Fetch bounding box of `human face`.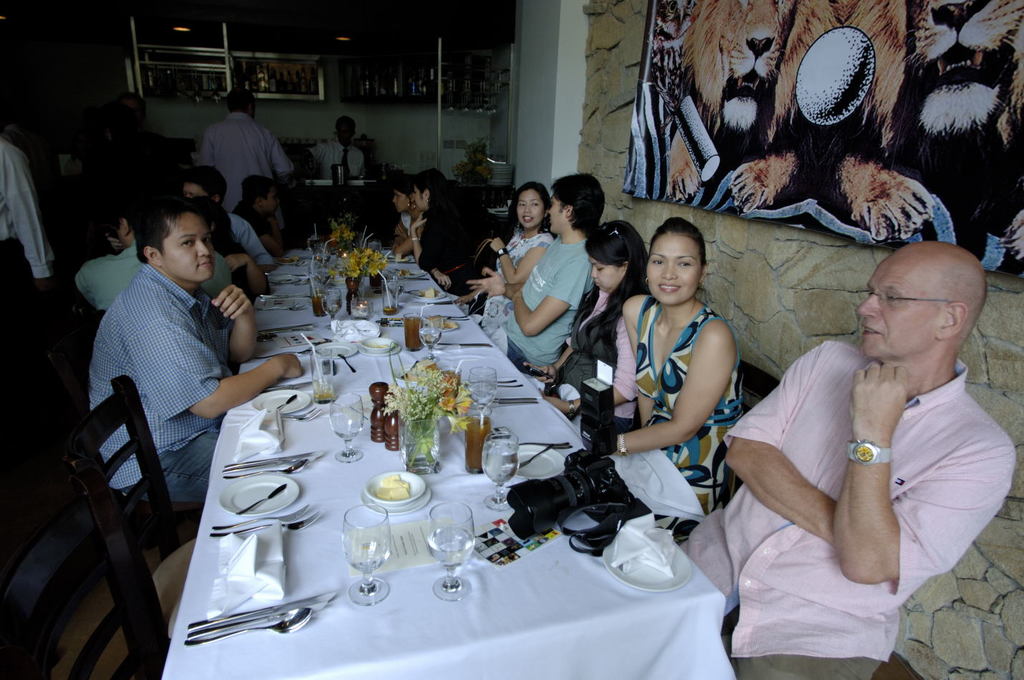
Bbox: select_region(414, 189, 424, 213).
